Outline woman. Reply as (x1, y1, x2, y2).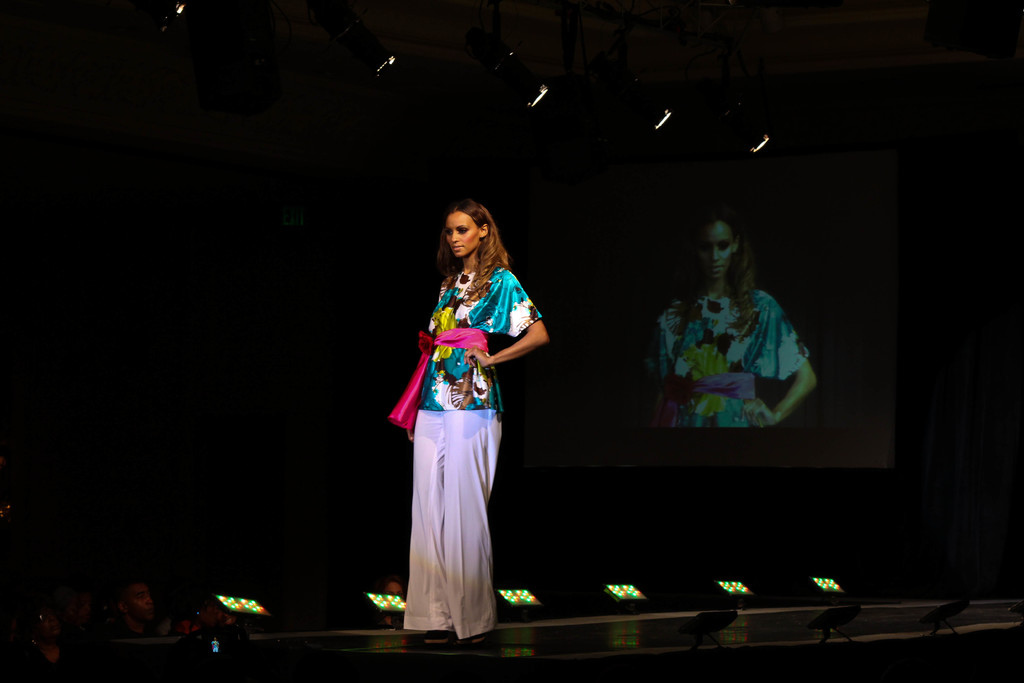
(641, 205, 817, 427).
